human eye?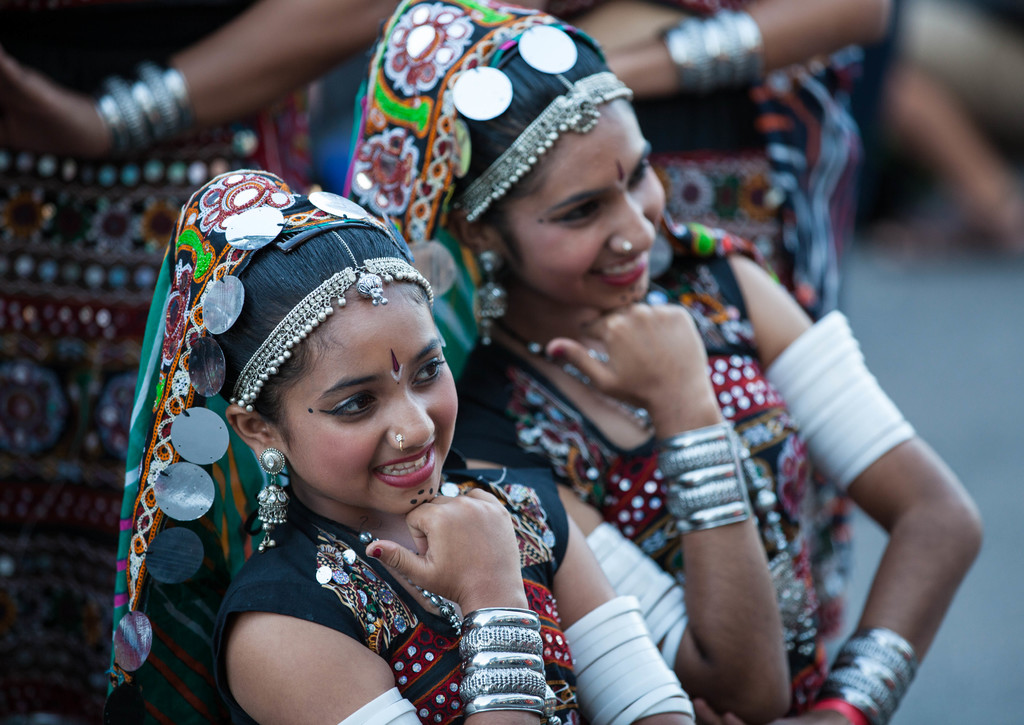
<bbox>550, 197, 607, 225</bbox>
